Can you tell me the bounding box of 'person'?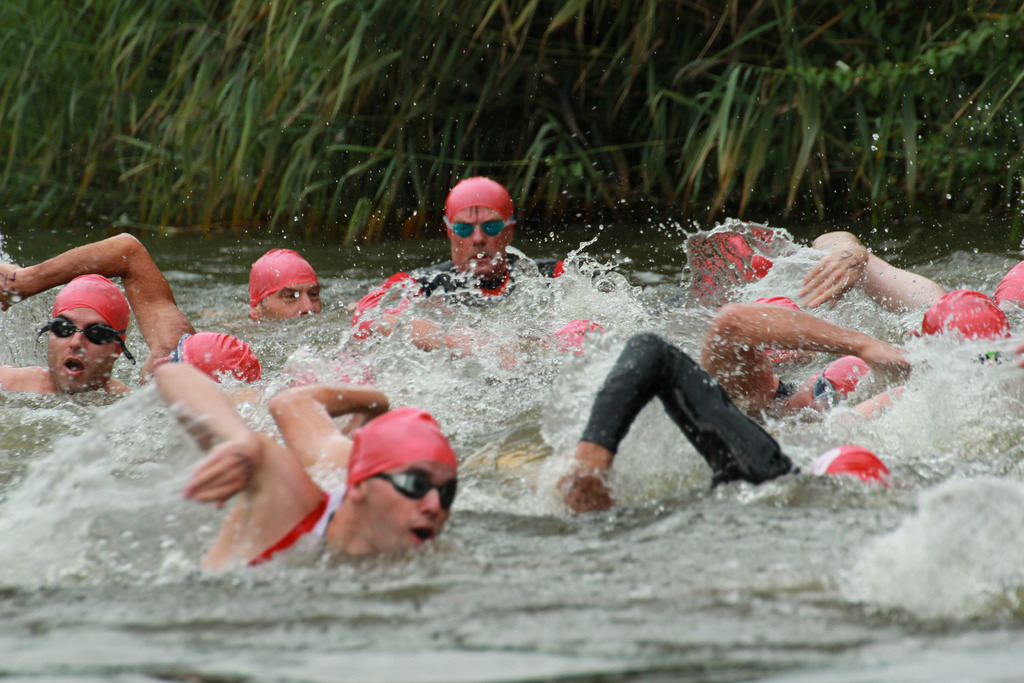
677,213,851,334.
